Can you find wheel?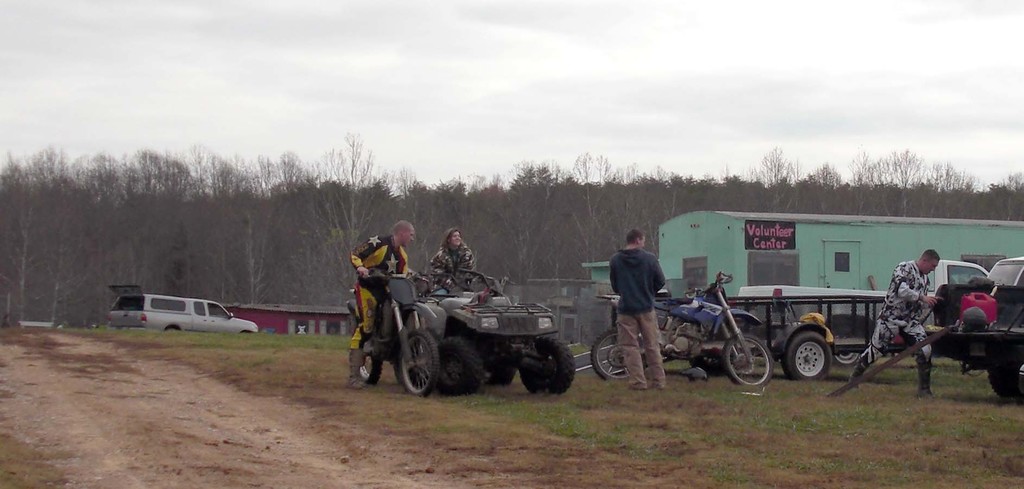
Yes, bounding box: detection(518, 337, 577, 394).
